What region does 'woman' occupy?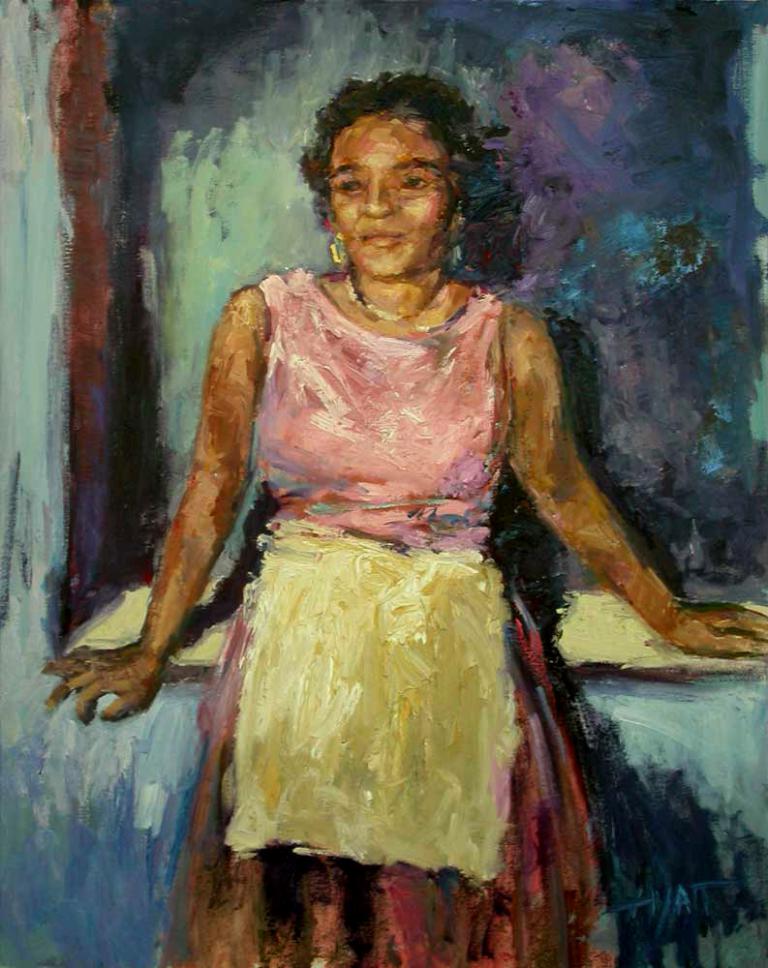
<box>43,76,767,967</box>.
